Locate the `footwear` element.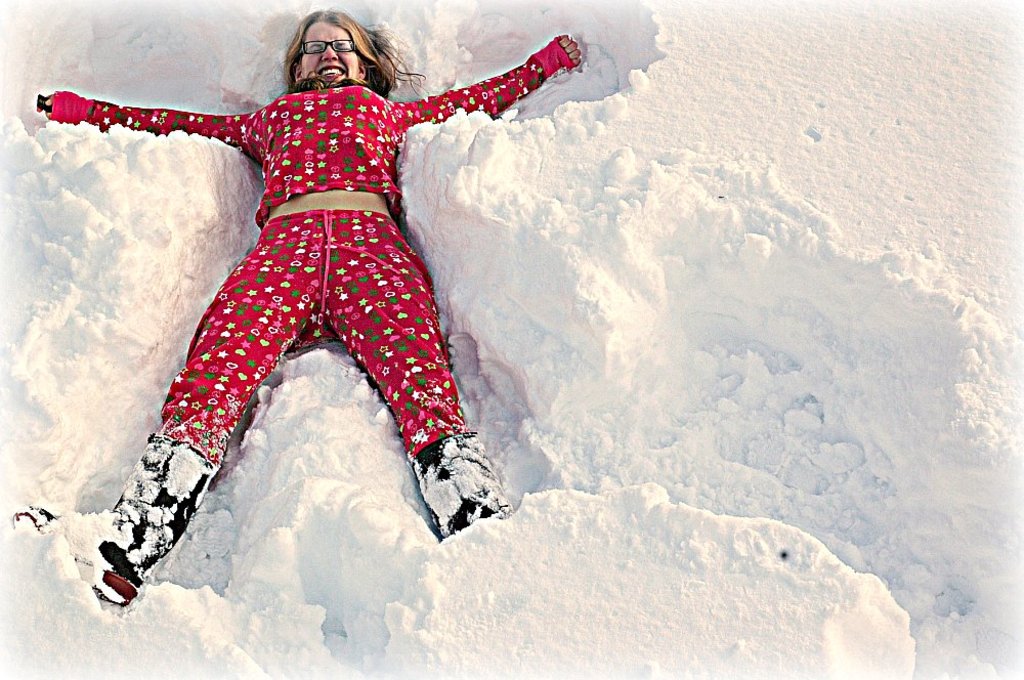
Element bbox: (left=6, top=429, right=219, bottom=607).
